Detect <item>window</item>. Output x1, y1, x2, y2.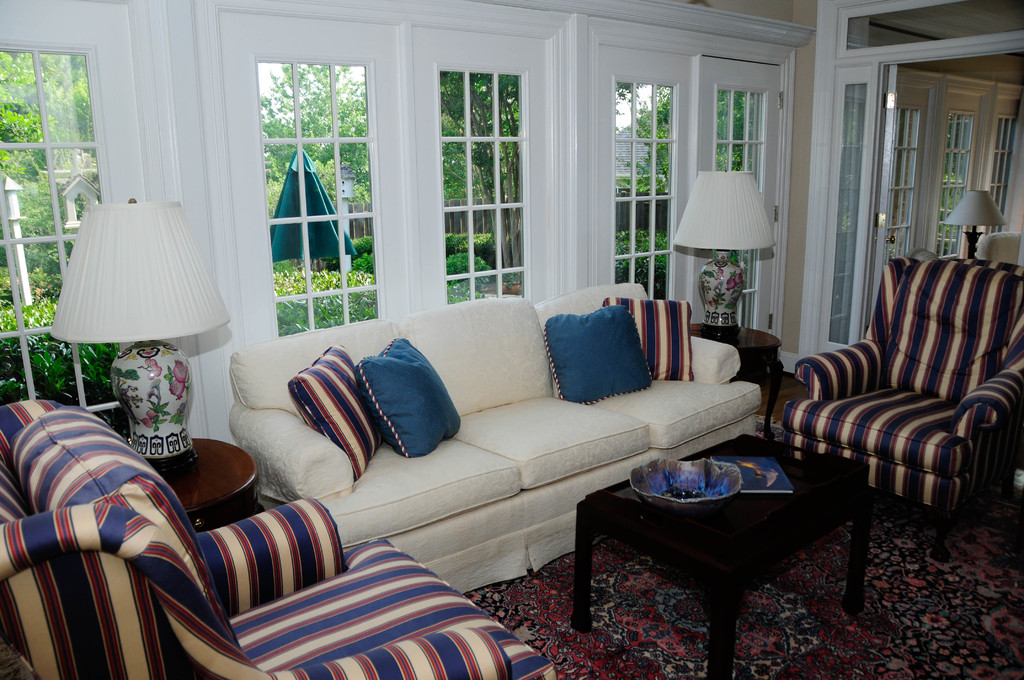
877, 98, 935, 282.
